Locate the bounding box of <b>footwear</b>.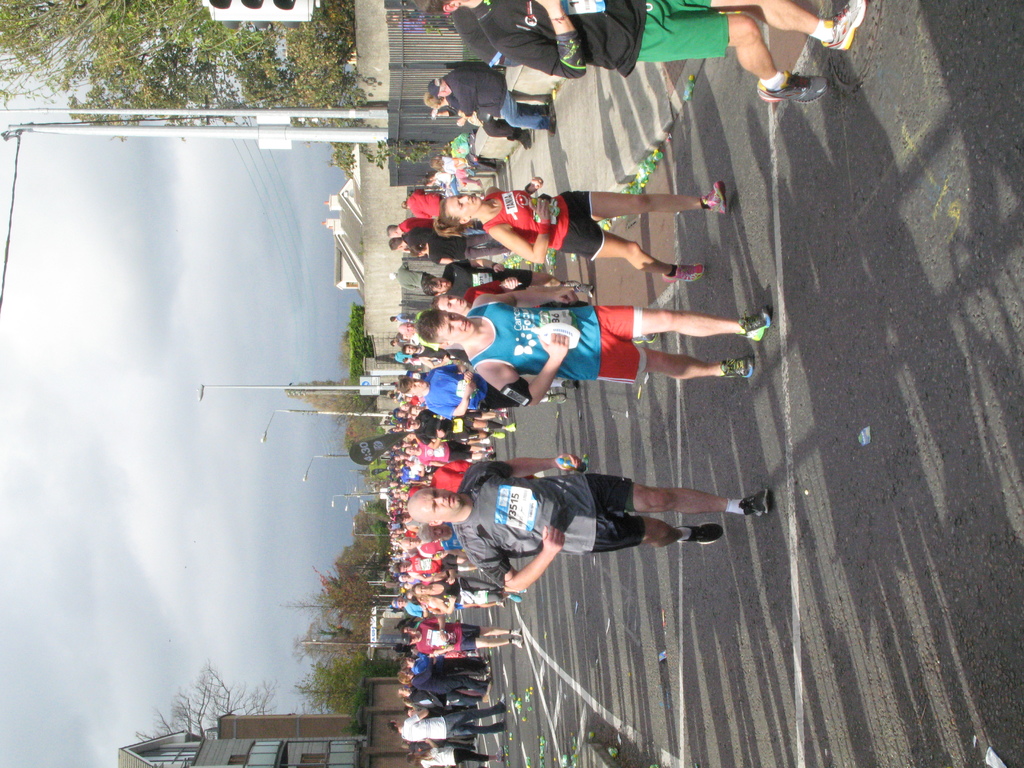
Bounding box: left=755, top=71, right=829, bottom=102.
